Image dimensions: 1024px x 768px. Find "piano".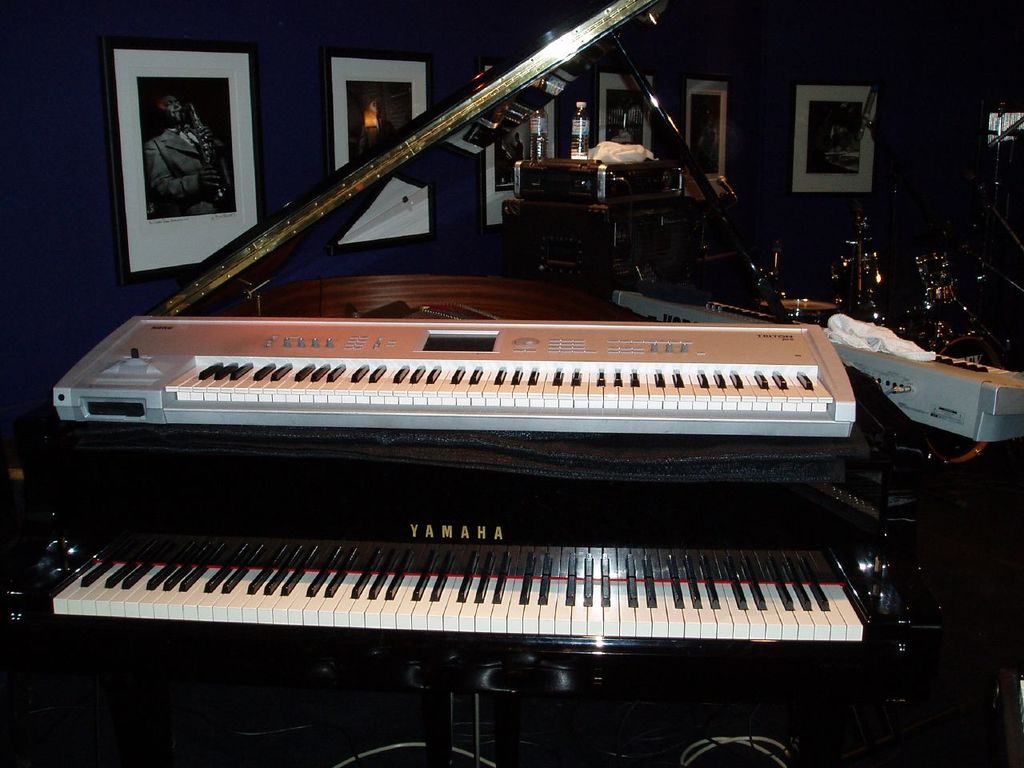
(left=25, top=0, right=881, bottom=659).
